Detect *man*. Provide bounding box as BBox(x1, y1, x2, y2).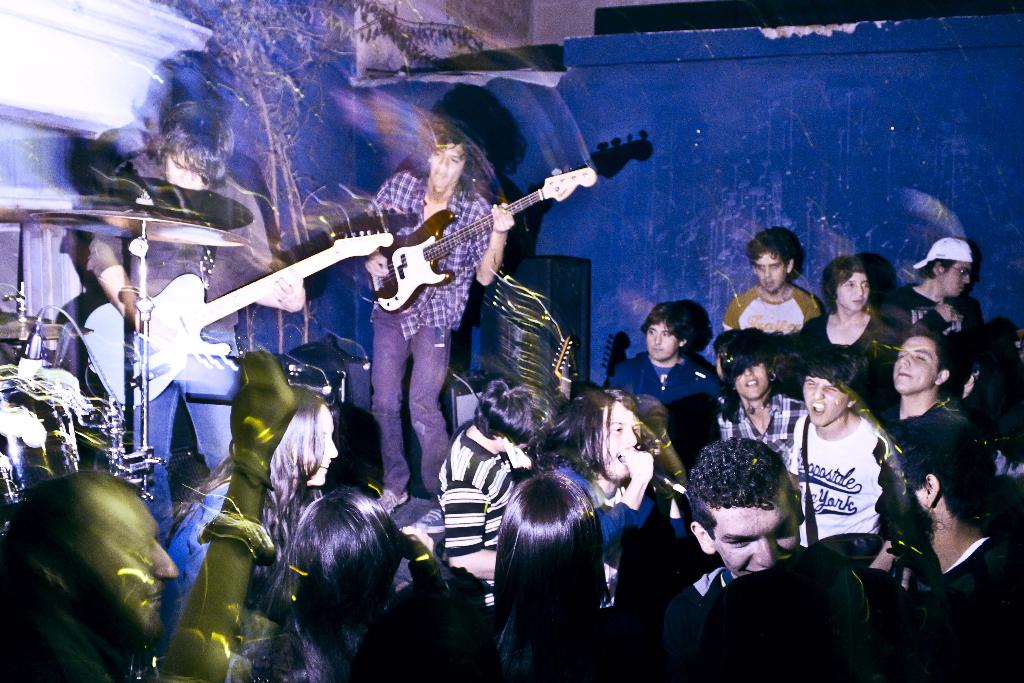
BBox(870, 409, 1023, 682).
